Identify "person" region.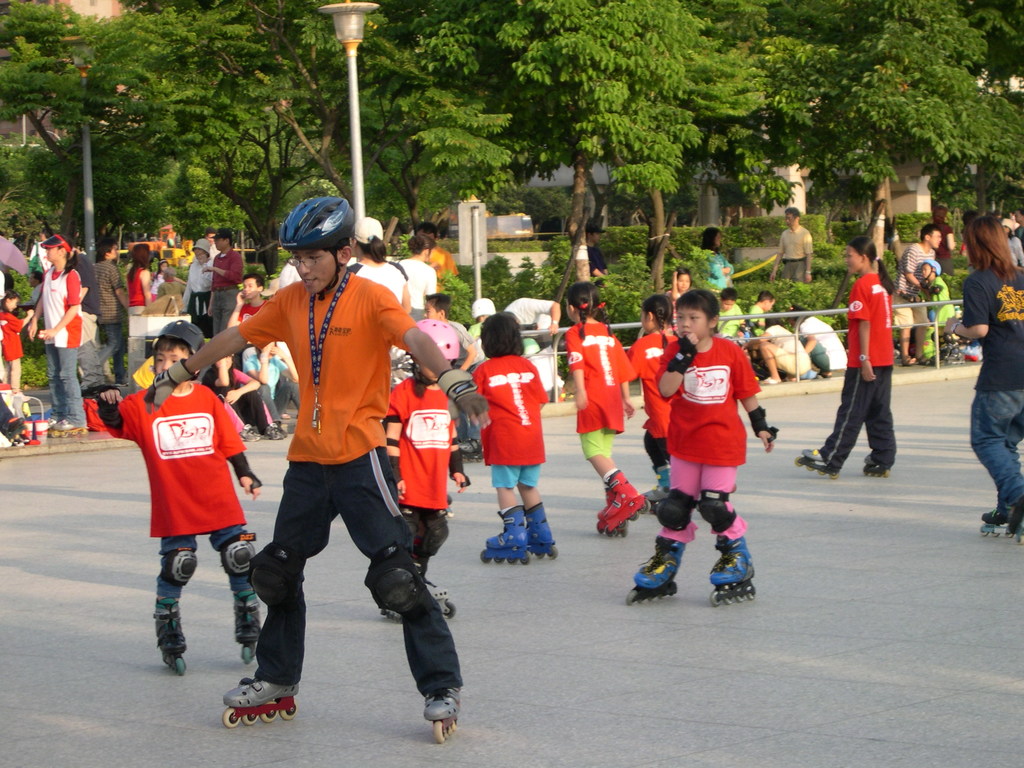
Region: bbox=[904, 220, 938, 298].
